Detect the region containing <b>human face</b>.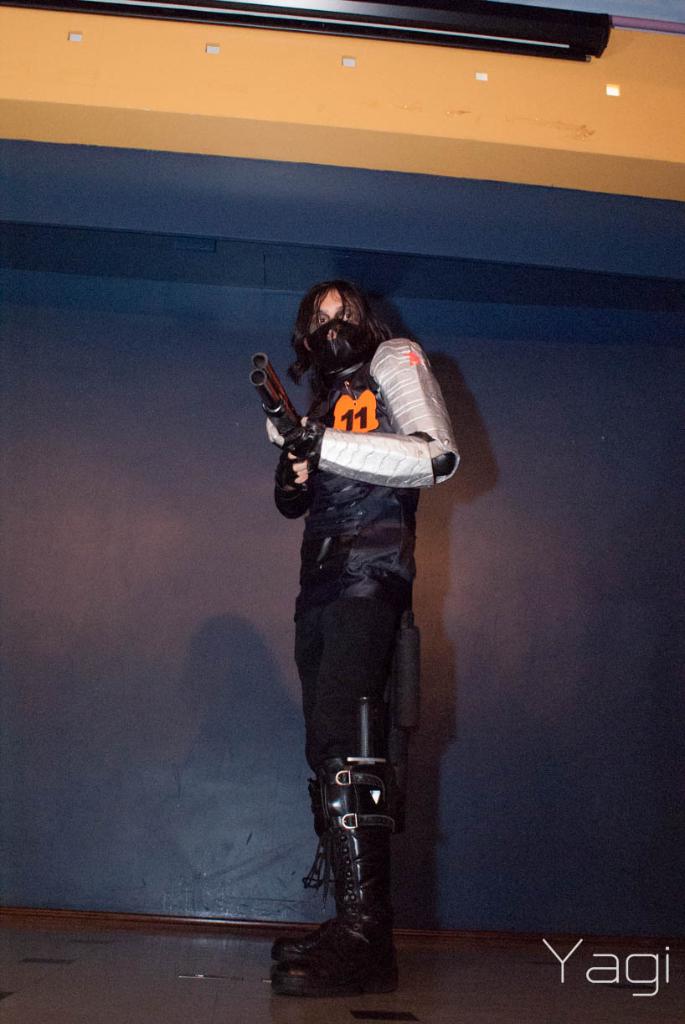
<bbox>306, 287, 367, 344</bbox>.
